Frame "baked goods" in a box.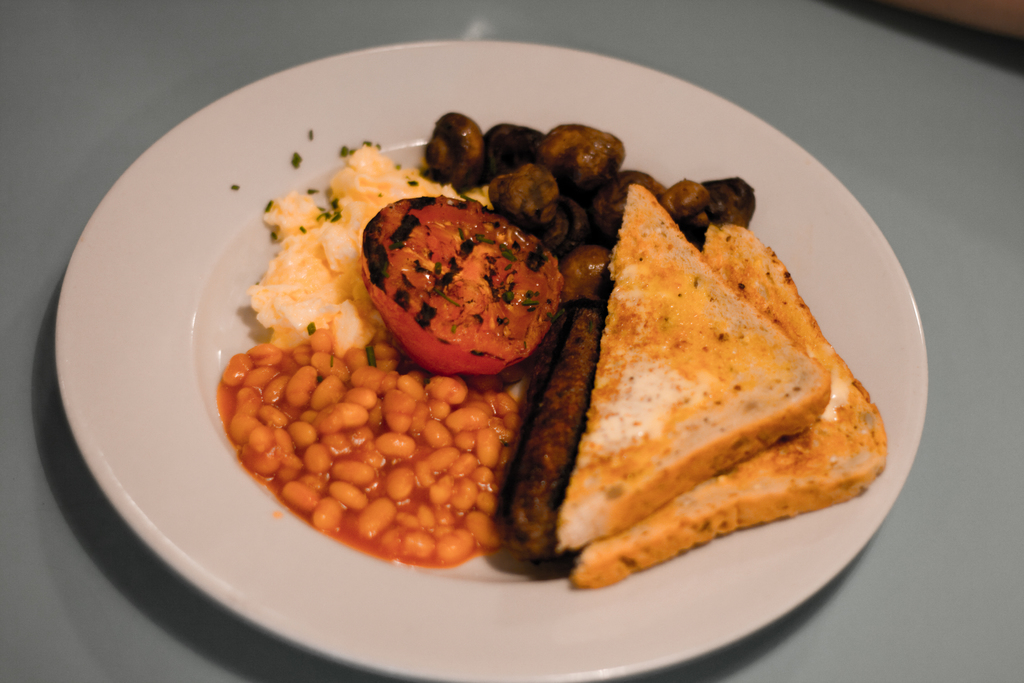
region(552, 183, 830, 548).
